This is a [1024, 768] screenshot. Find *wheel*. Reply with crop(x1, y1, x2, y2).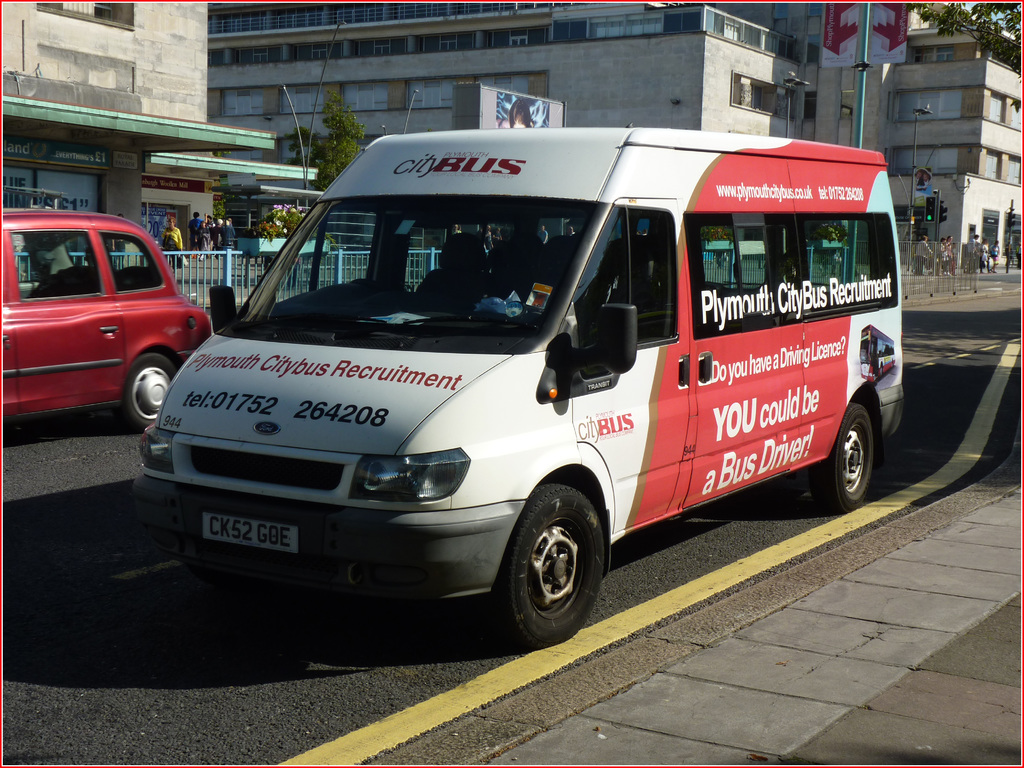
crop(881, 366, 883, 376).
